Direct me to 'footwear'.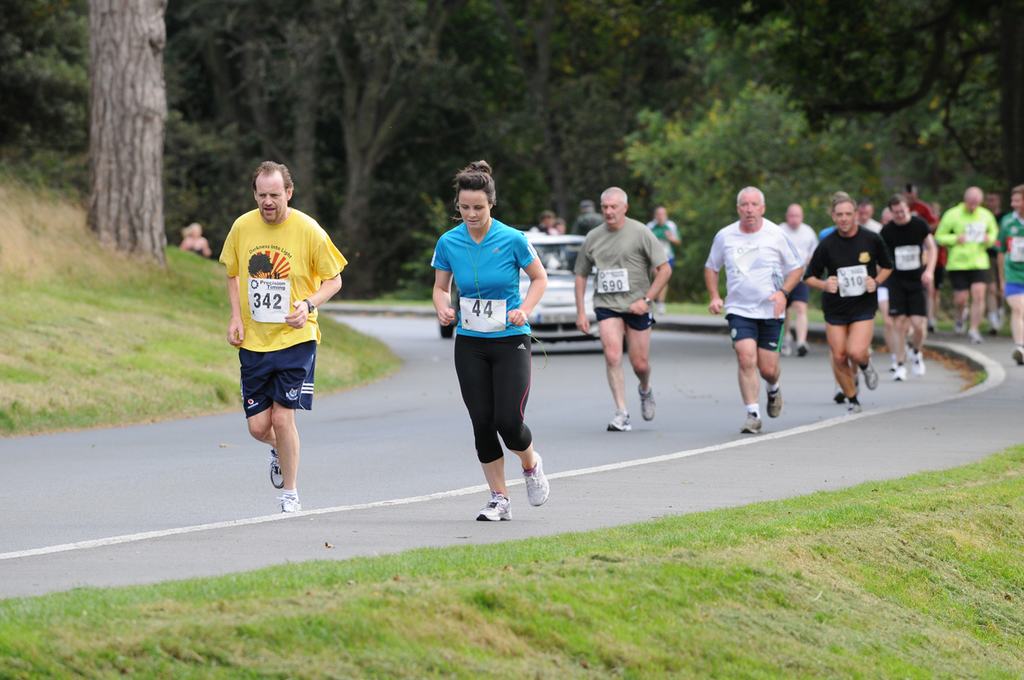
Direction: locate(990, 323, 998, 335).
